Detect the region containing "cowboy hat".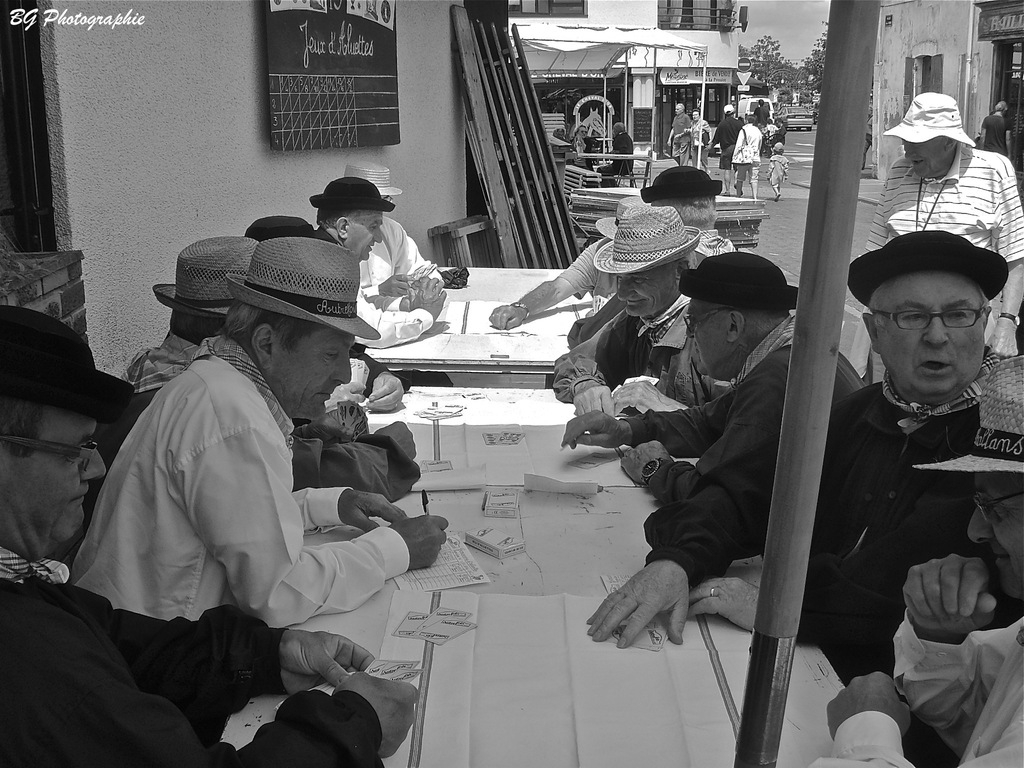
box=[846, 229, 1005, 302].
